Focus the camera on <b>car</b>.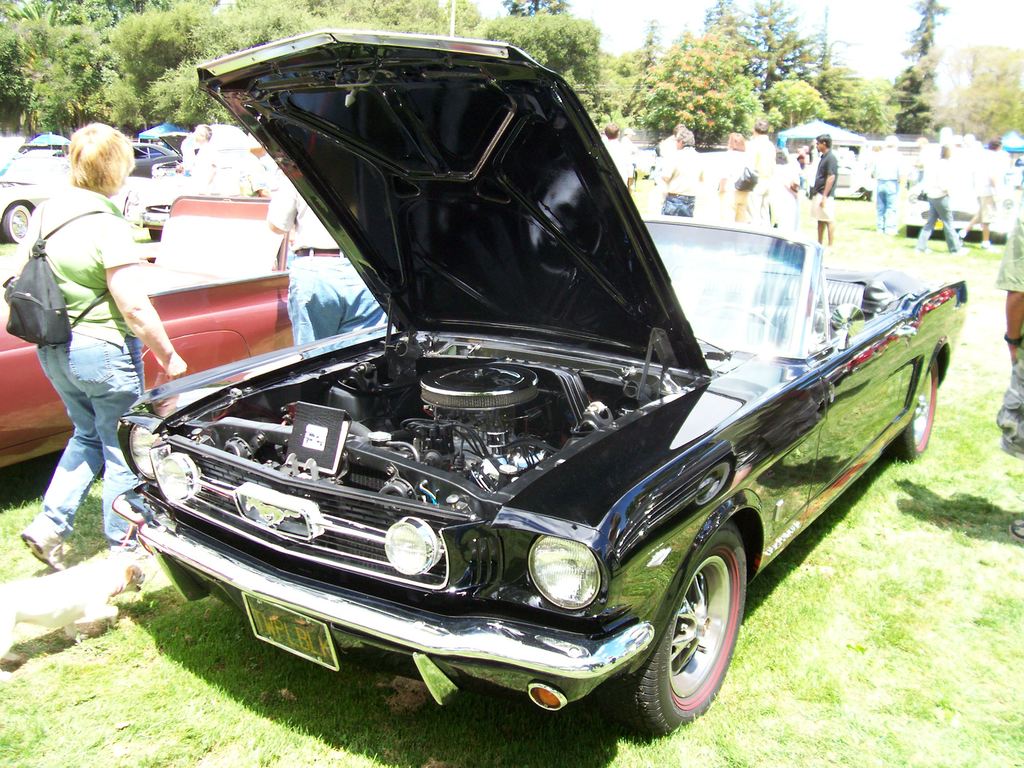
Focus region: 97:60:947:741.
